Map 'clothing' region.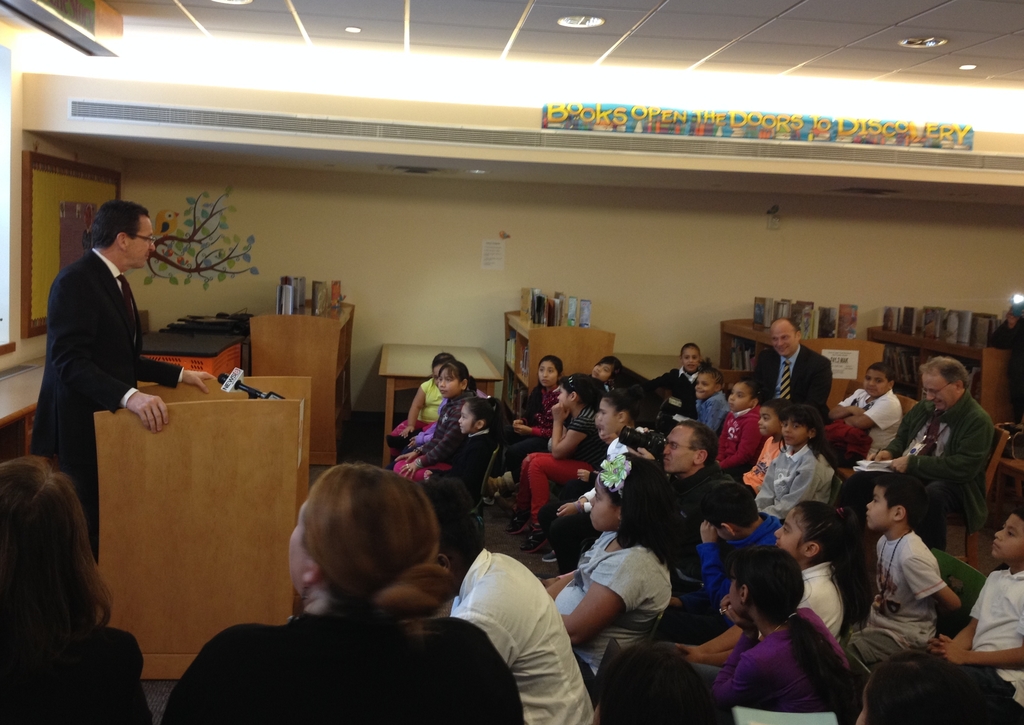
Mapped to [0, 628, 152, 724].
